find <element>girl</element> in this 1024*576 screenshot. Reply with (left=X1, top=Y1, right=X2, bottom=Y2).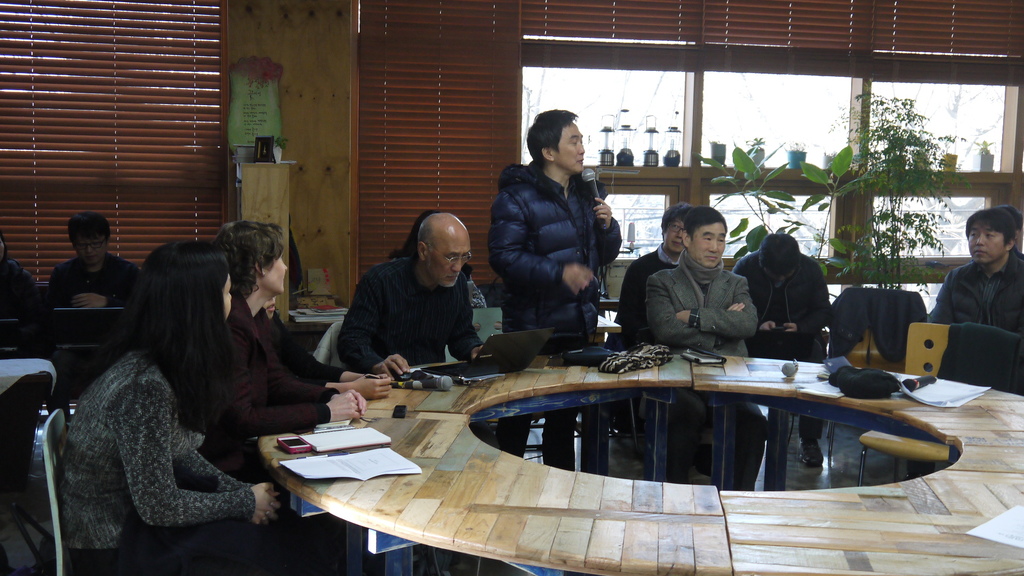
(left=63, top=243, right=301, bottom=575).
